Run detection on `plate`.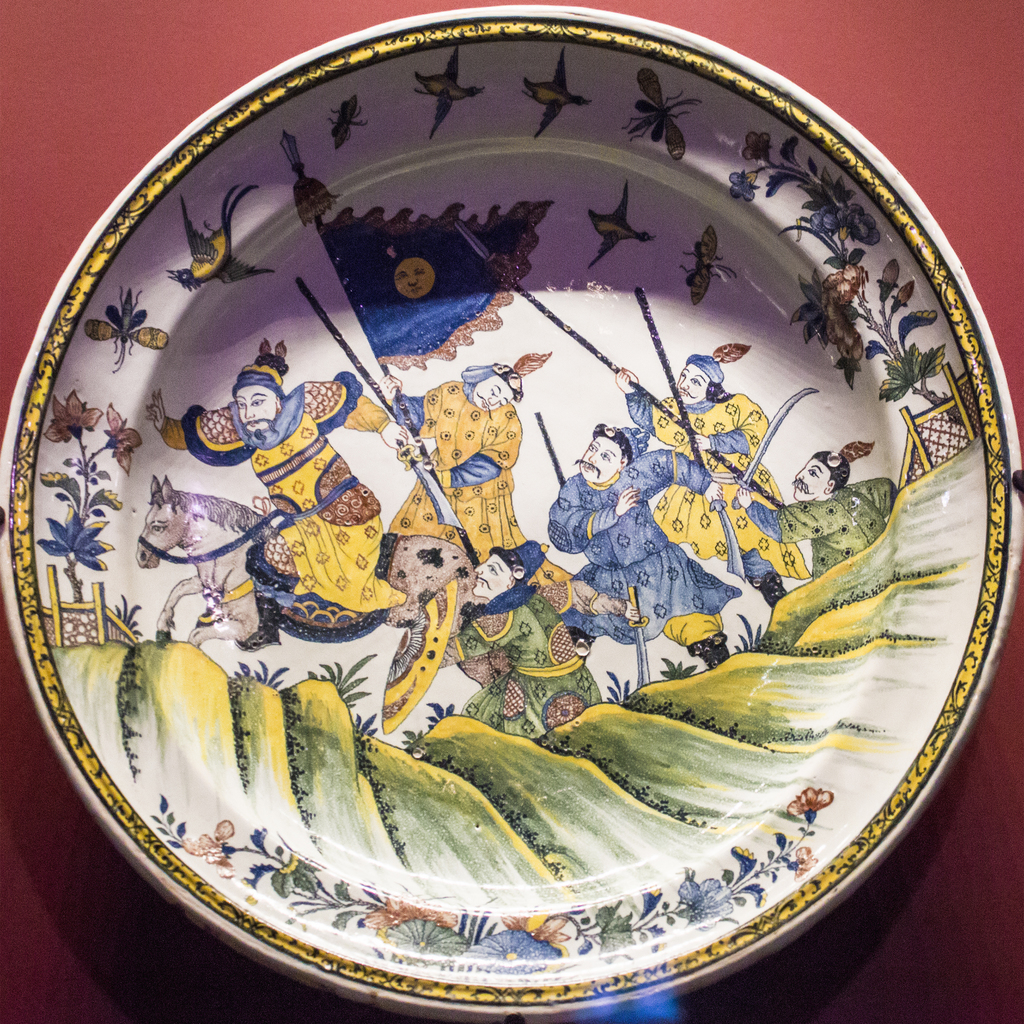
Result: {"left": 17, "top": 11, "right": 1023, "bottom": 995}.
